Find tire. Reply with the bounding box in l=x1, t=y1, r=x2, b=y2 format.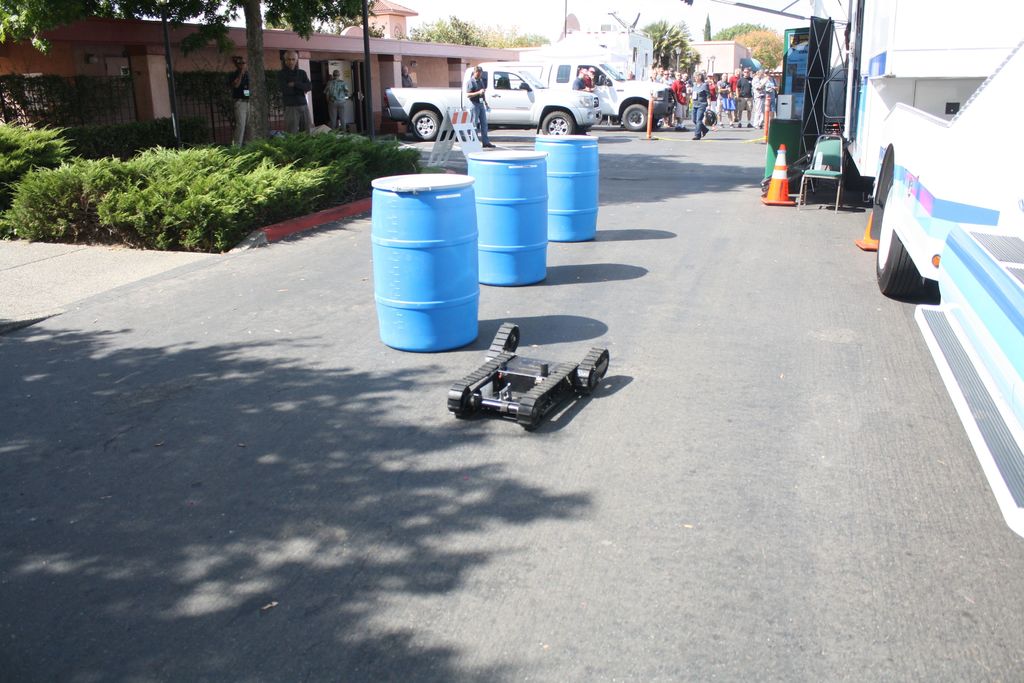
l=447, t=348, r=518, b=416.
